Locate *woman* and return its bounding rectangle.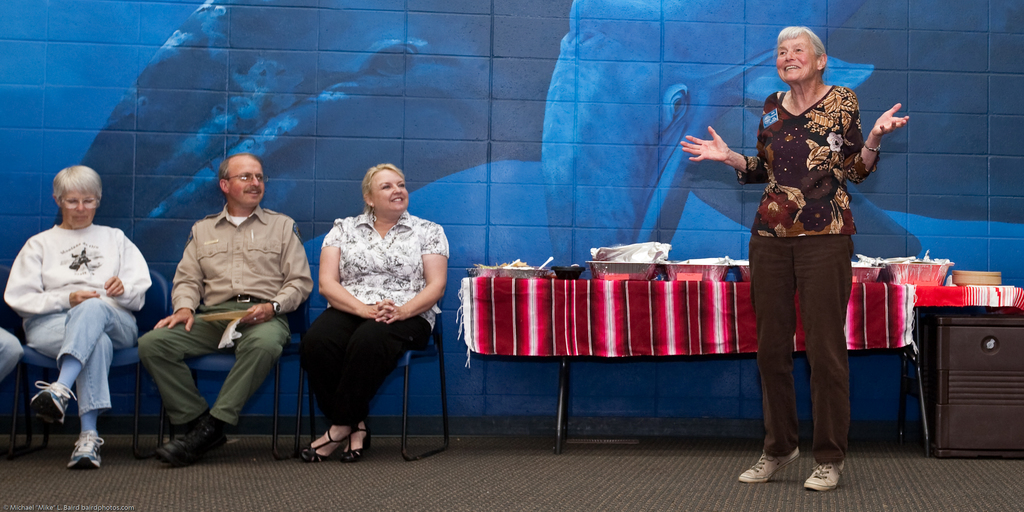
(left=678, top=30, right=910, bottom=489).
